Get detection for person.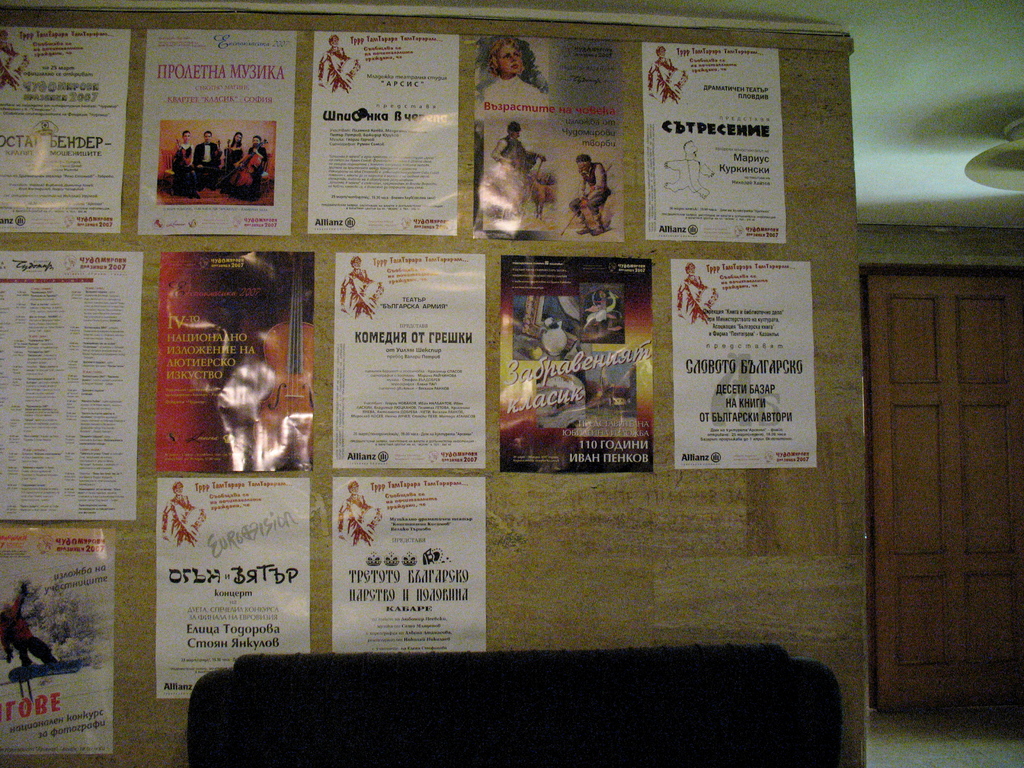
Detection: BBox(667, 262, 721, 319).
